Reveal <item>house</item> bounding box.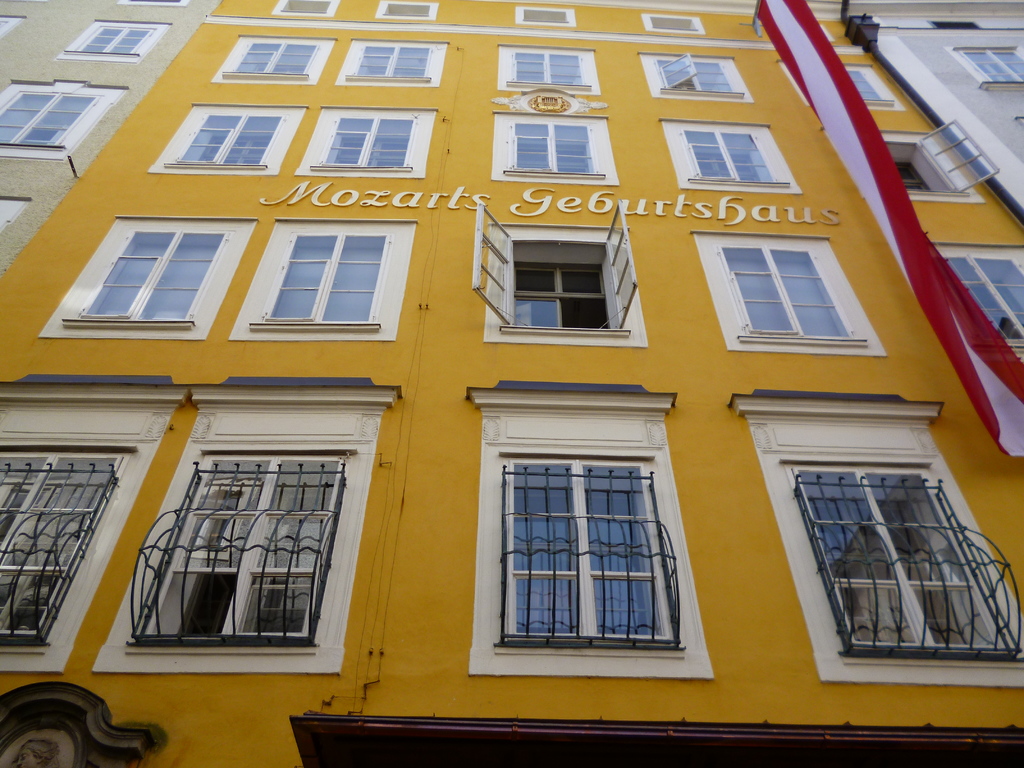
Revealed: {"left": 0, "top": 0, "right": 1023, "bottom": 766}.
